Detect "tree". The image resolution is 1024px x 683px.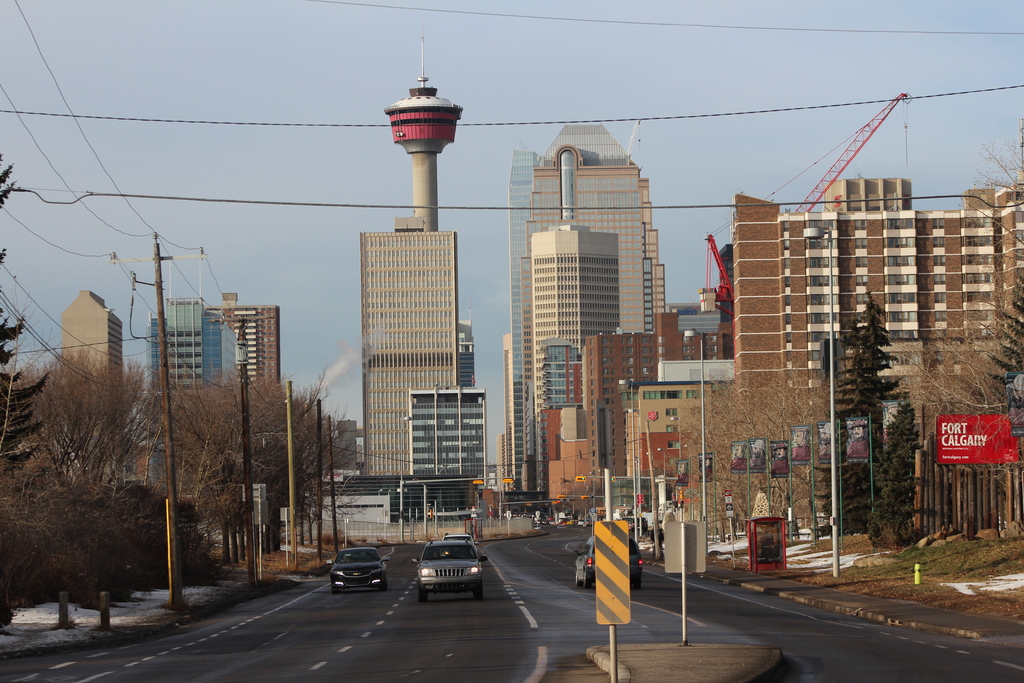
pyautogui.locateOnScreen(10, 339, 152, 630).
